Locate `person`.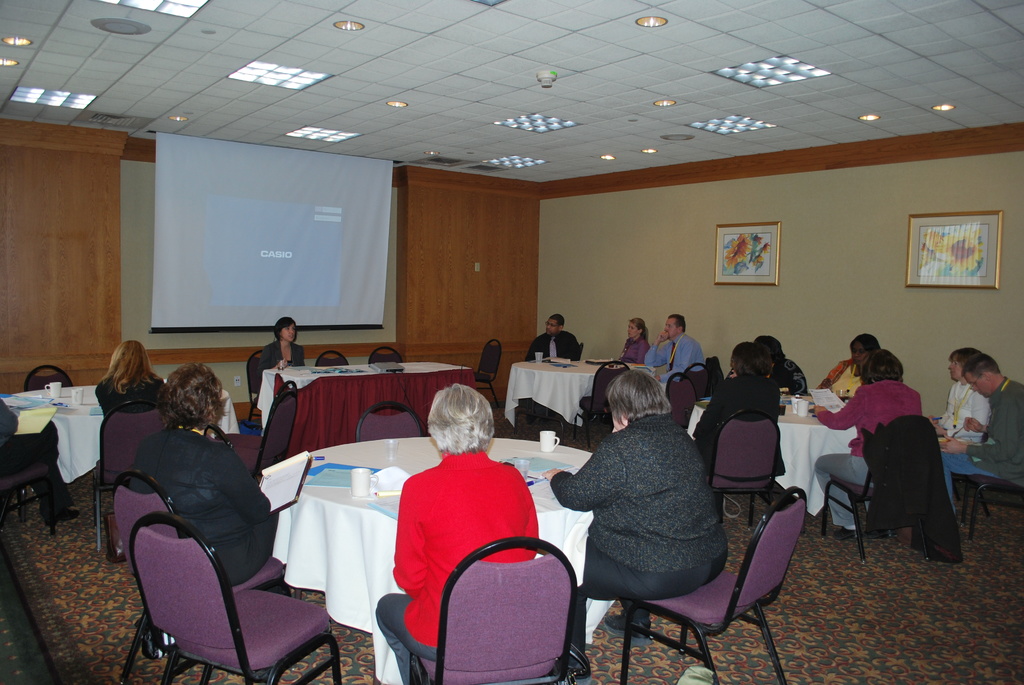
Bounding box: l=129, t=361, r=280, b=587.
